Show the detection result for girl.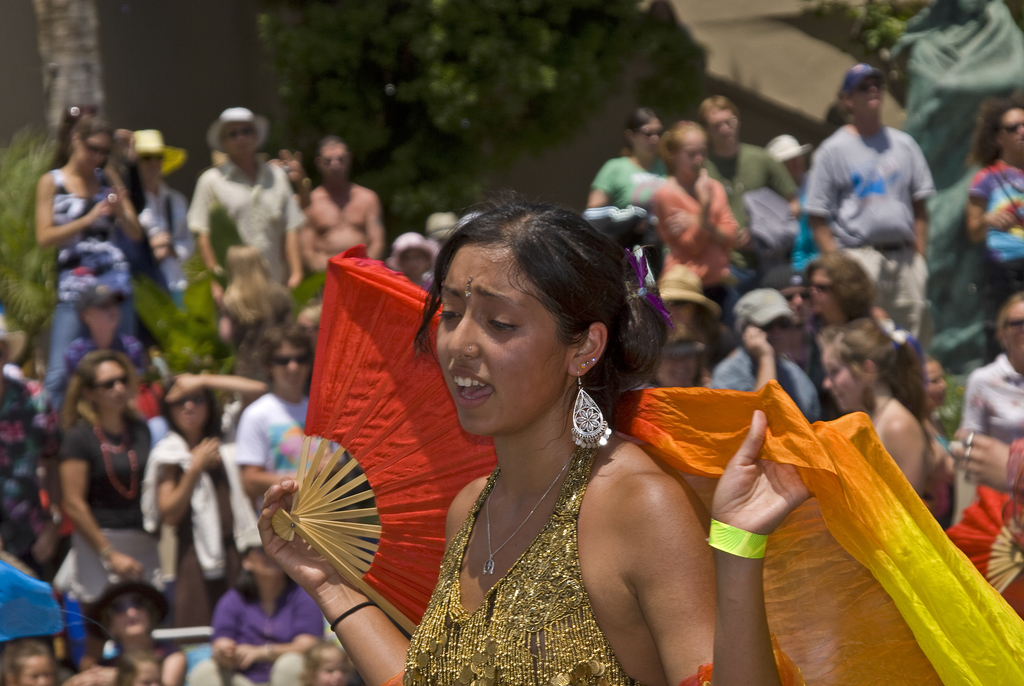
x1=141 y1=377 x2=264 y2=626.
